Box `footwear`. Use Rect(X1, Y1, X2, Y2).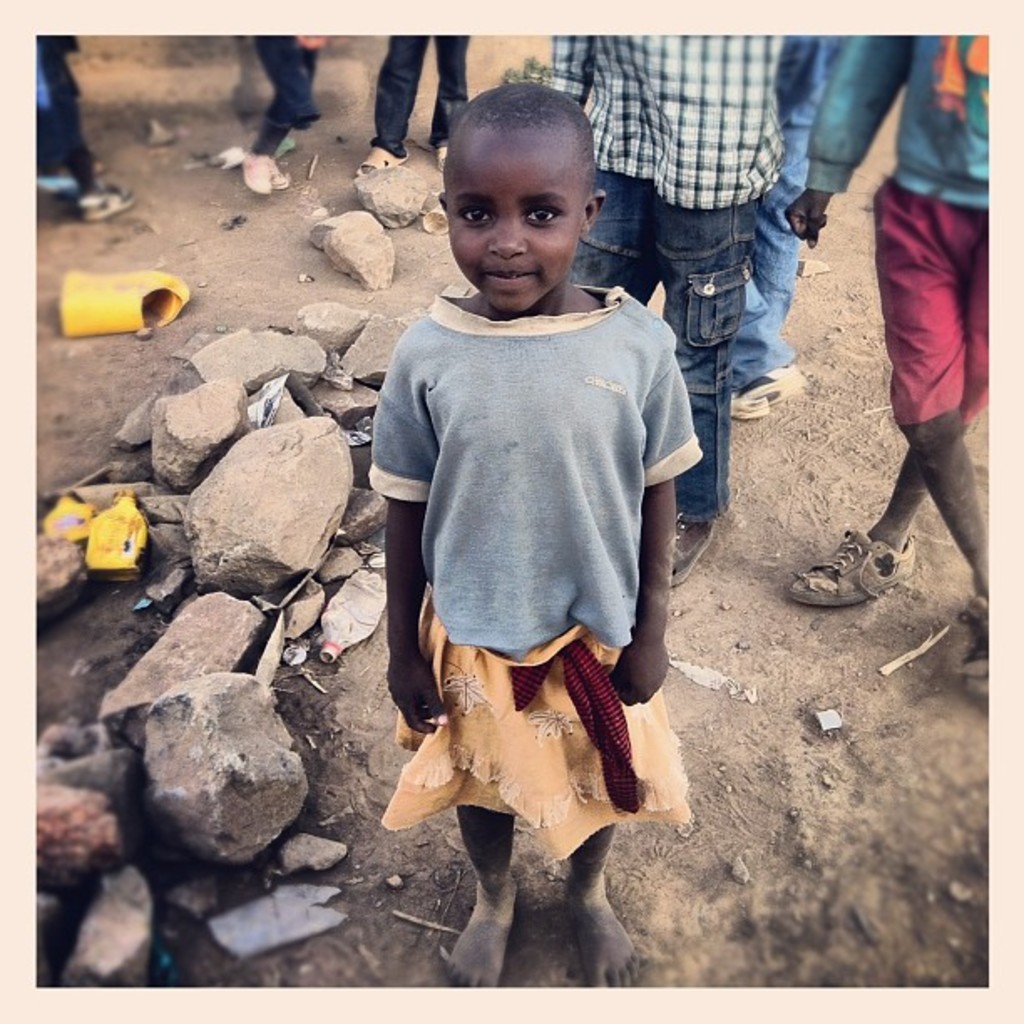
Rect(726, 358, 806, 407).
